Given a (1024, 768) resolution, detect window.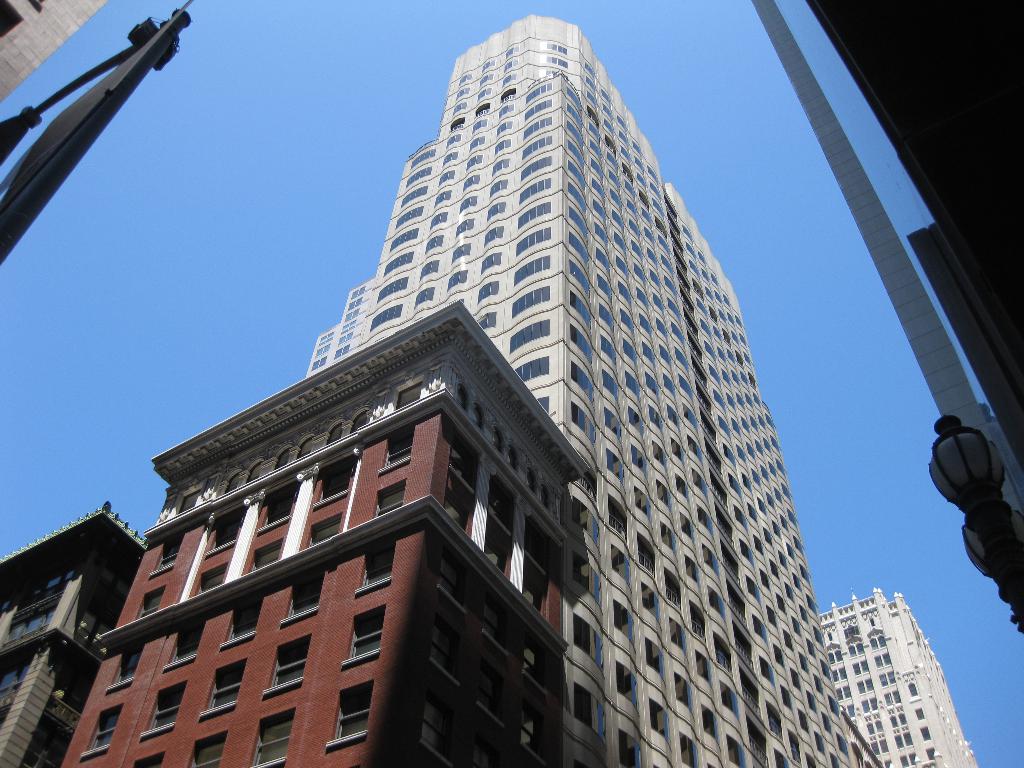
646:695:668:737.
